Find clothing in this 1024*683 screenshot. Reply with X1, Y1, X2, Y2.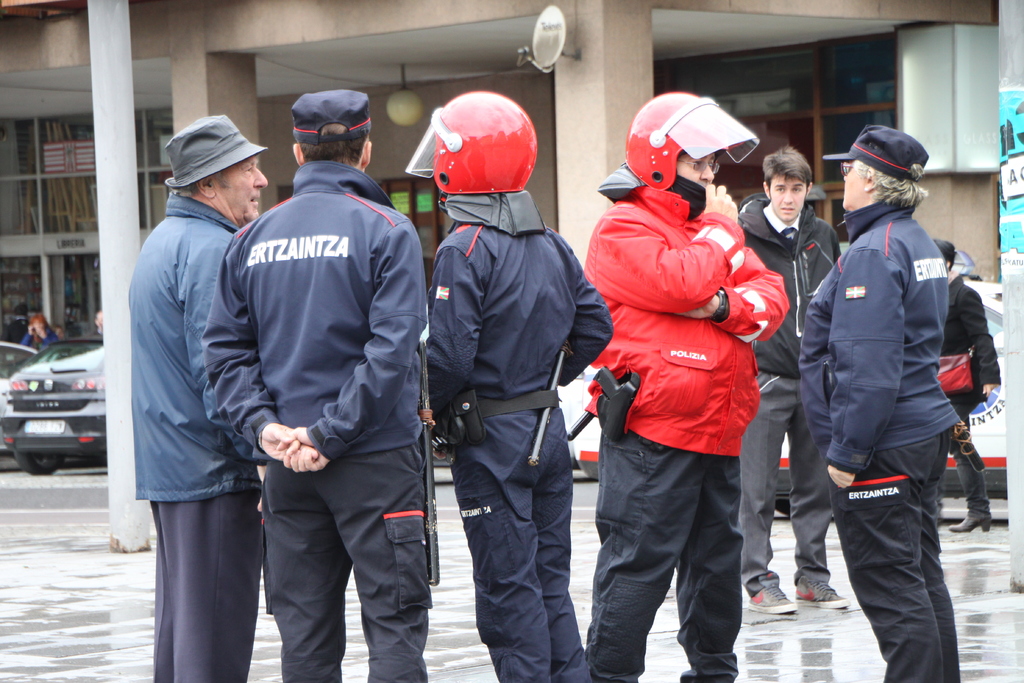
588, 172, 787, 682.
